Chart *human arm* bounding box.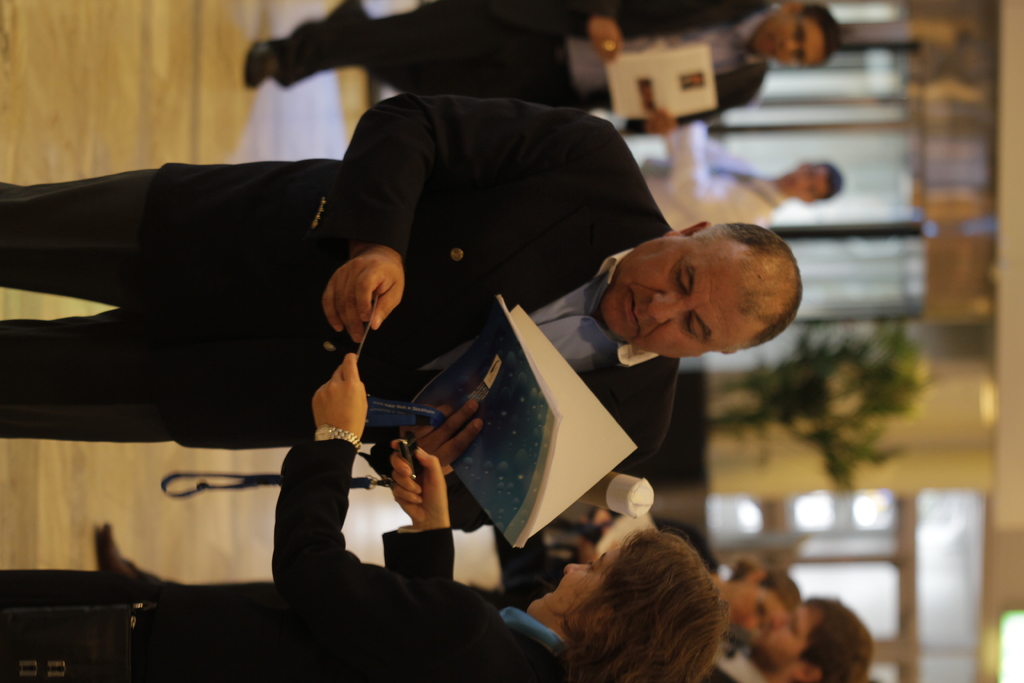
Charted: {"left": 376, "top": 429, "right": 490, "bottom": 673}.
